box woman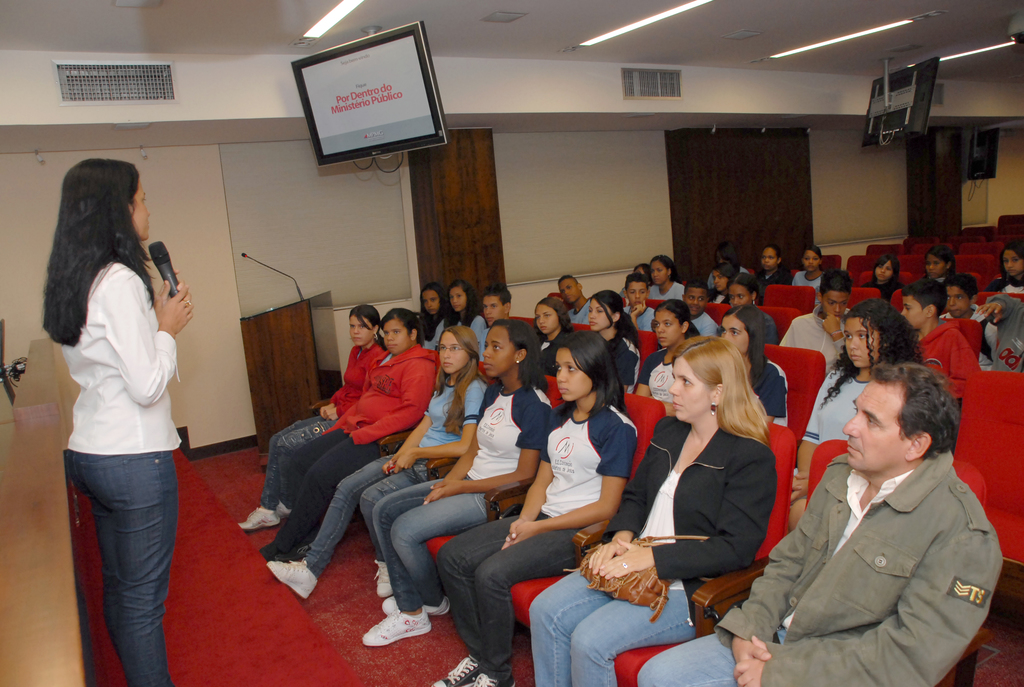
<bbox>413, 282, 450, 344</bbox>
